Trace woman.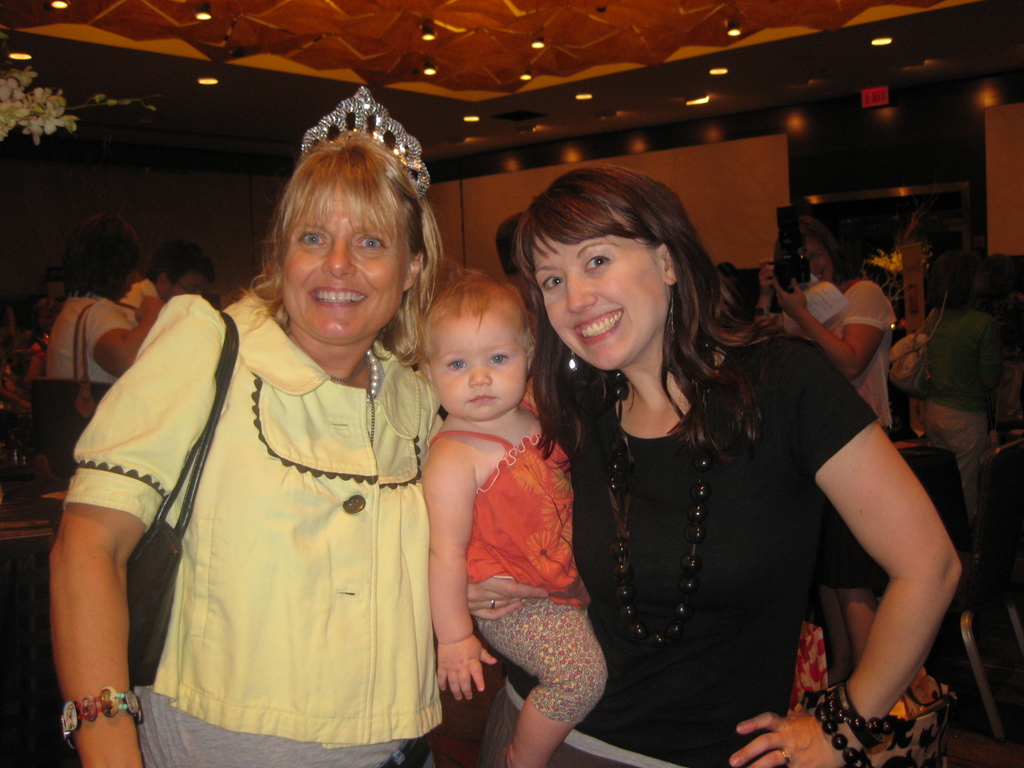
Traced to <bbox>65, 147, 456, 767</bbox>.
